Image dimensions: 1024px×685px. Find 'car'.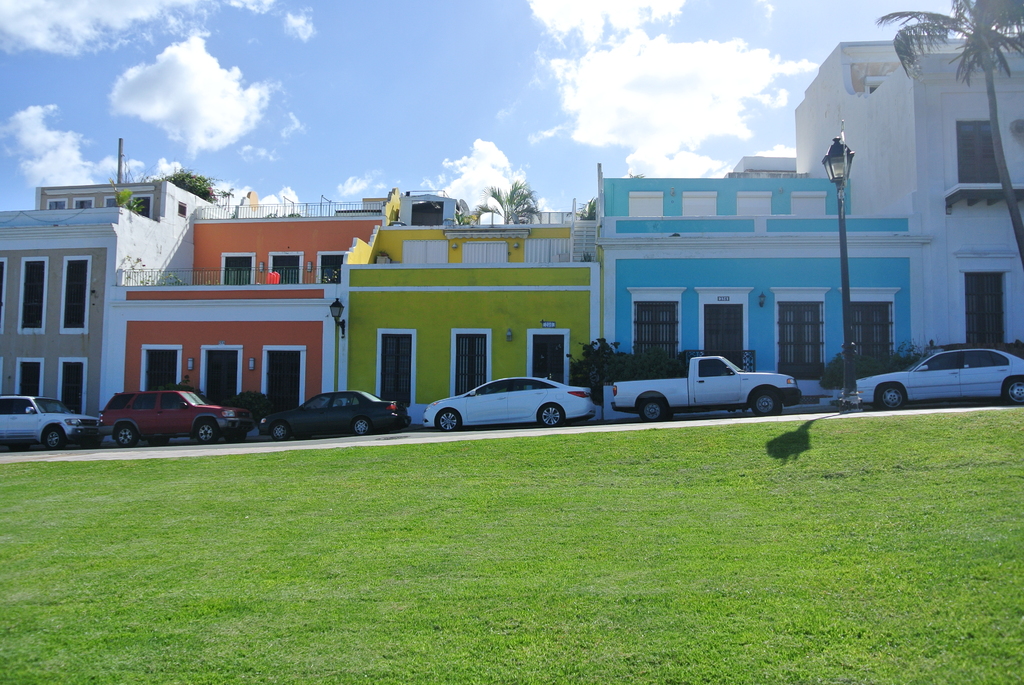
detection(259, 388, 399, 434).
